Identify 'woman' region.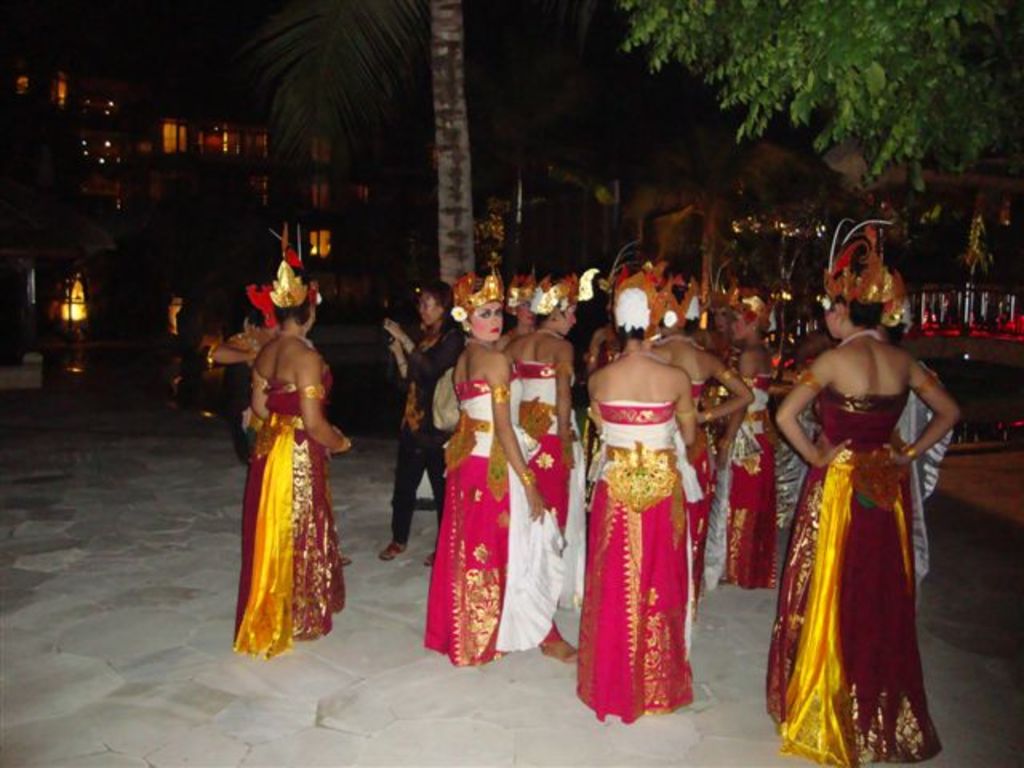
Region: left=424, top=285, right=546, bottom=670.
